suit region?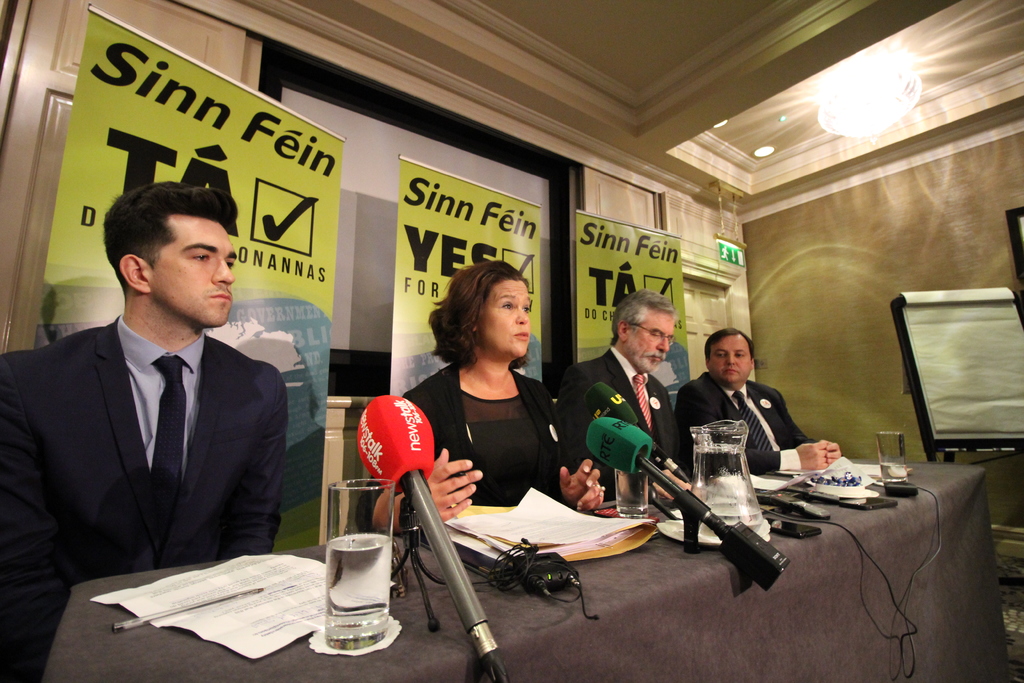
Rect(13, 230, 314, 625)
